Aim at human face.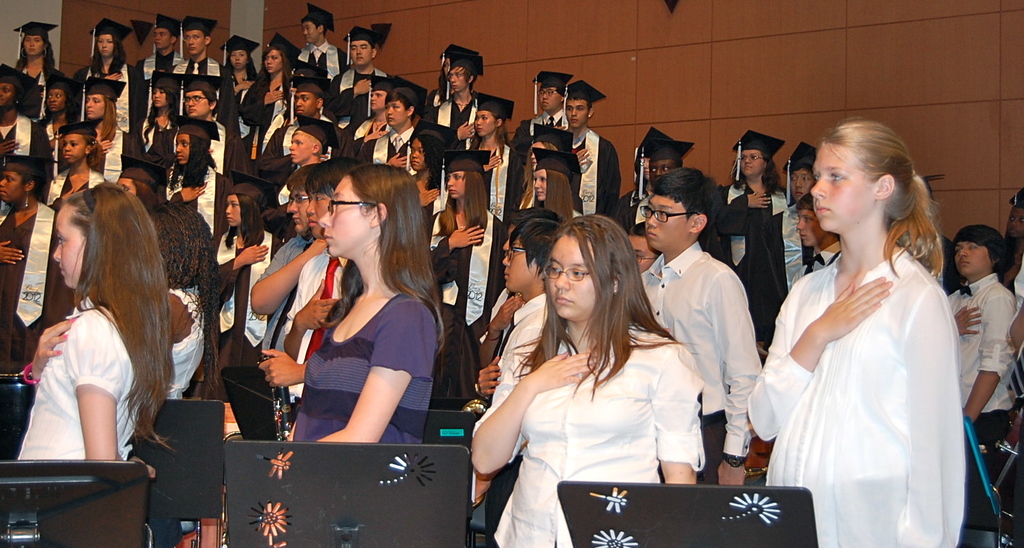
Aimed at <bbox>812, 143, 874, 228</bbox>.
